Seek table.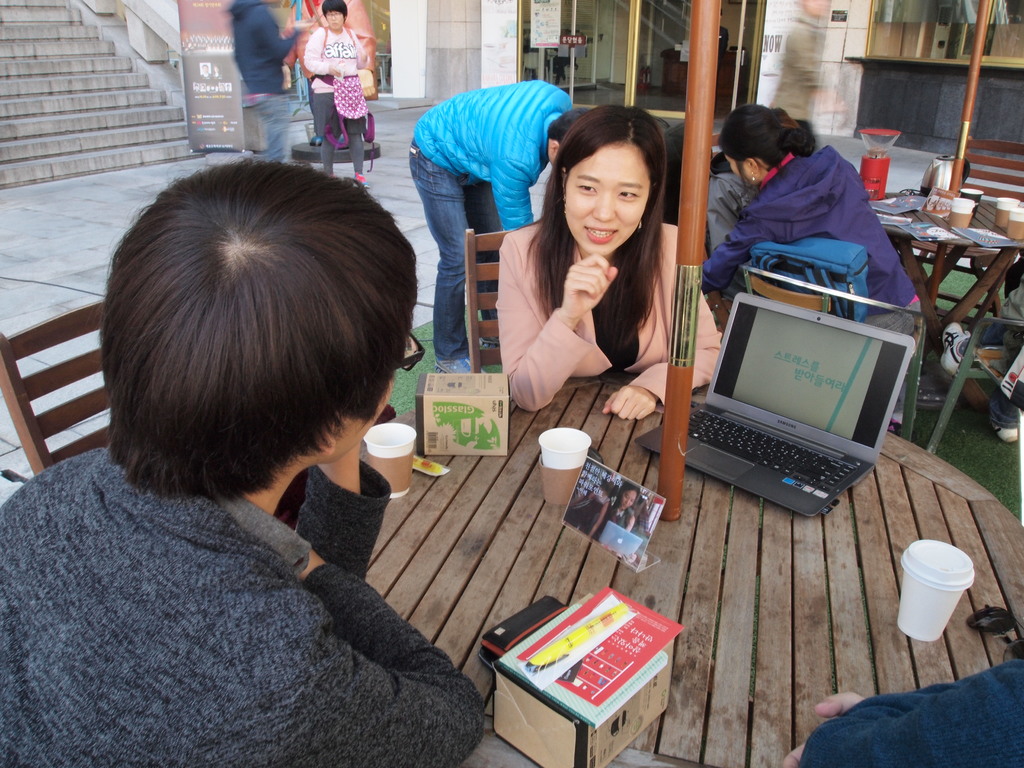
l=884, t=171, r=1018, b=450.
